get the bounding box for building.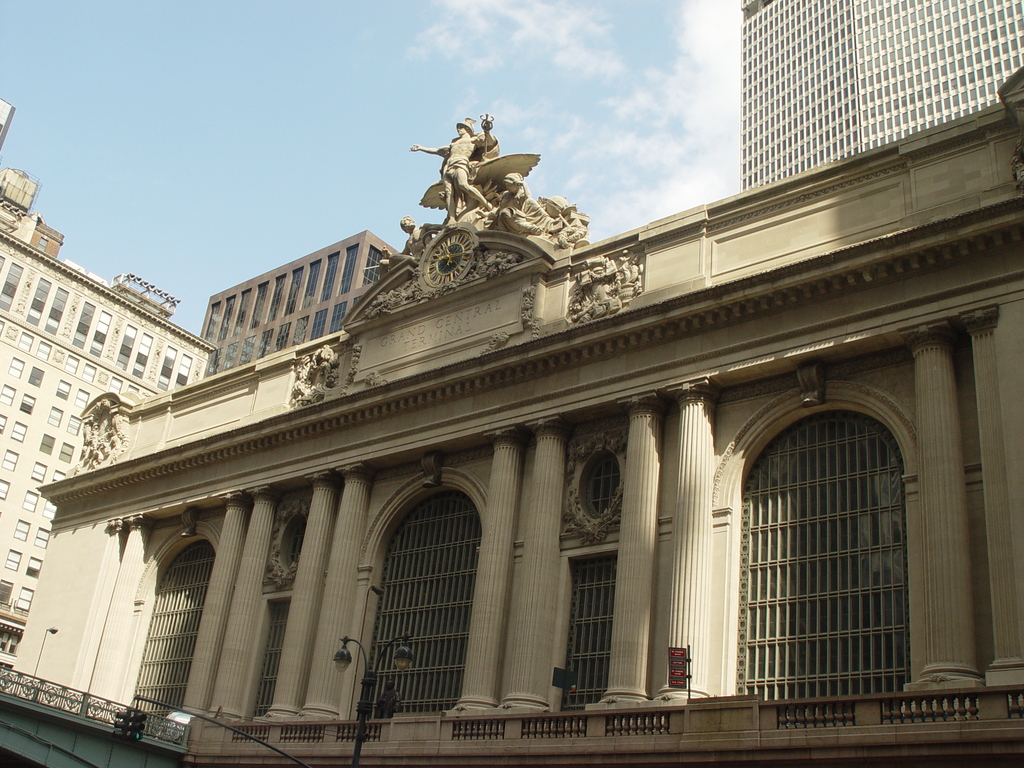
[201,230,401,374].
